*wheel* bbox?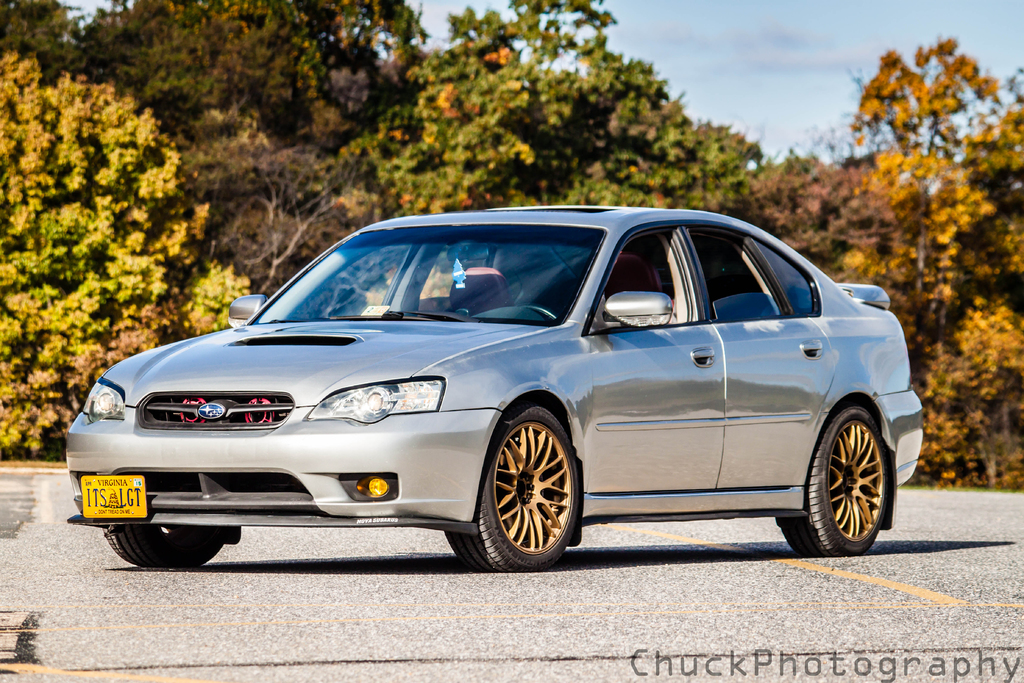
box=[100, 519, 239, 578]
